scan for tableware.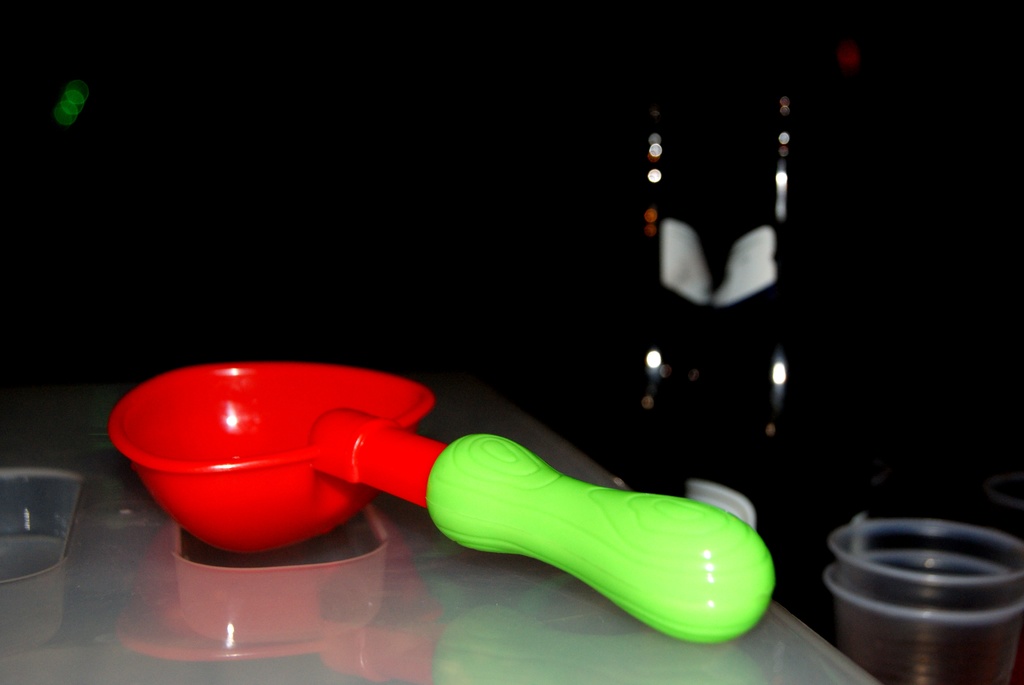
Scan result: bbox=(0, 450, 79, 658).
